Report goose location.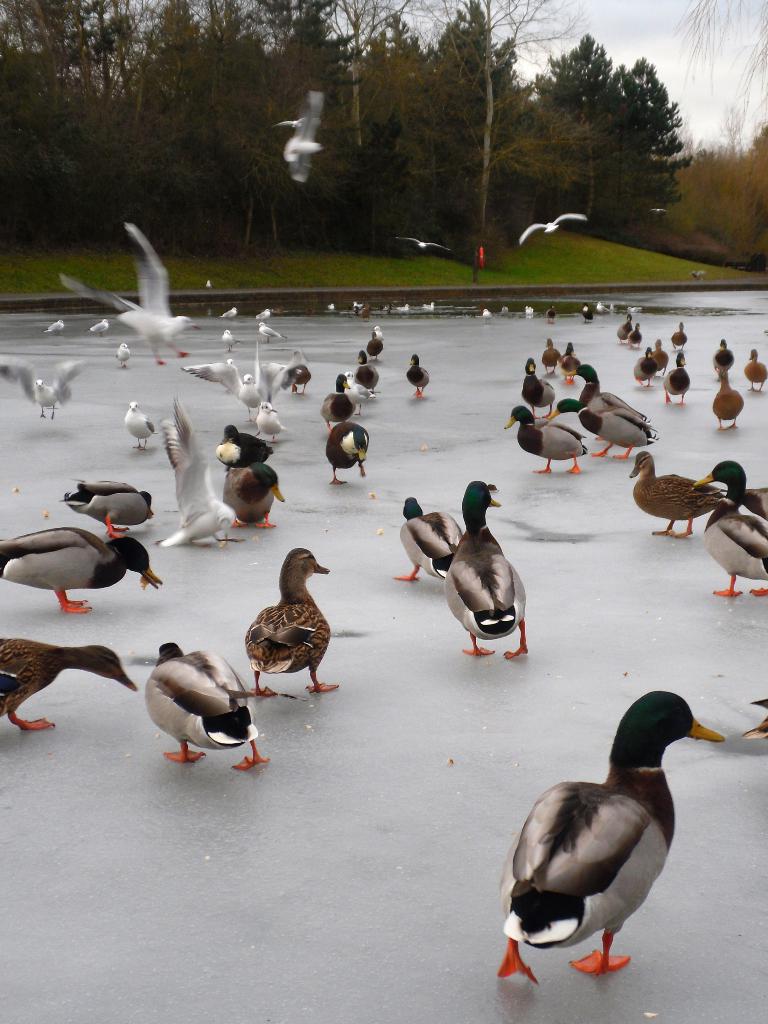
Report: pyautogui.locateOnScreen(503, 401, 590, 474).
